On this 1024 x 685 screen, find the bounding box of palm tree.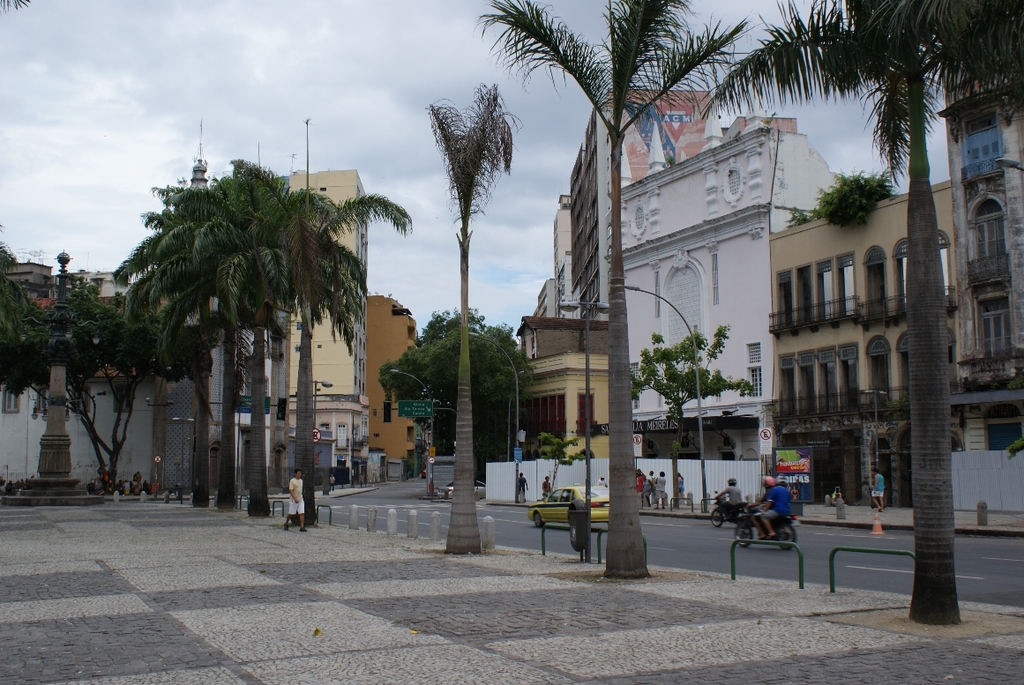
Bounding box: (left=147, top=202, right=241, bottom=508).
